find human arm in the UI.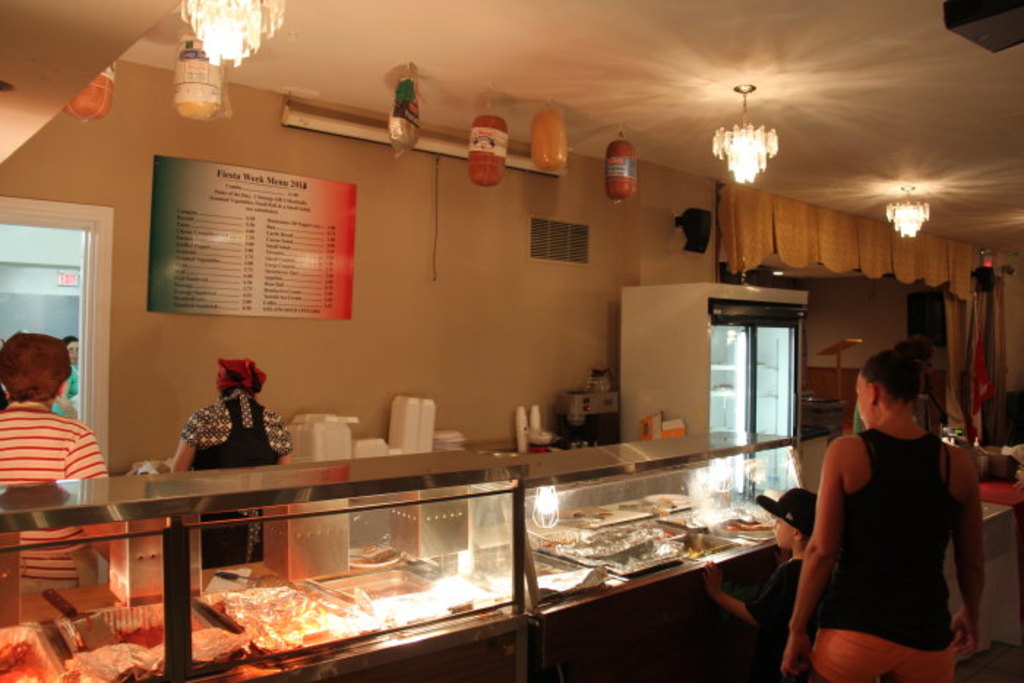
UI element at bbox(165, 408, 209, 483).
